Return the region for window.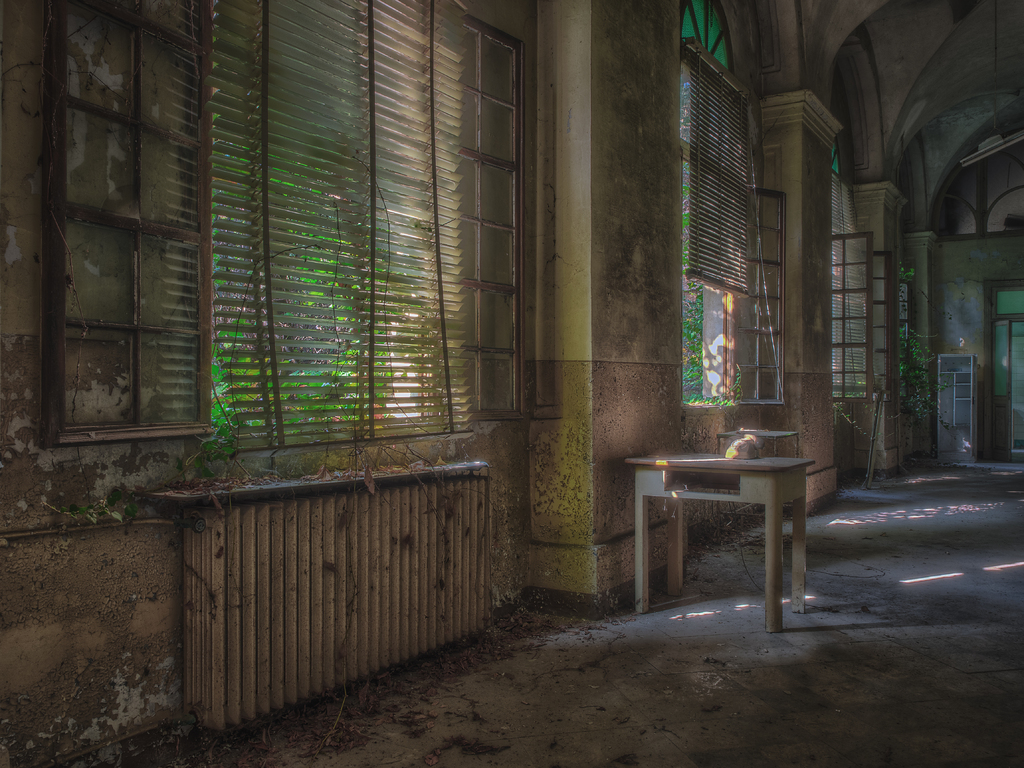
<bbox>184, 0, 530, 457</bbox>.
